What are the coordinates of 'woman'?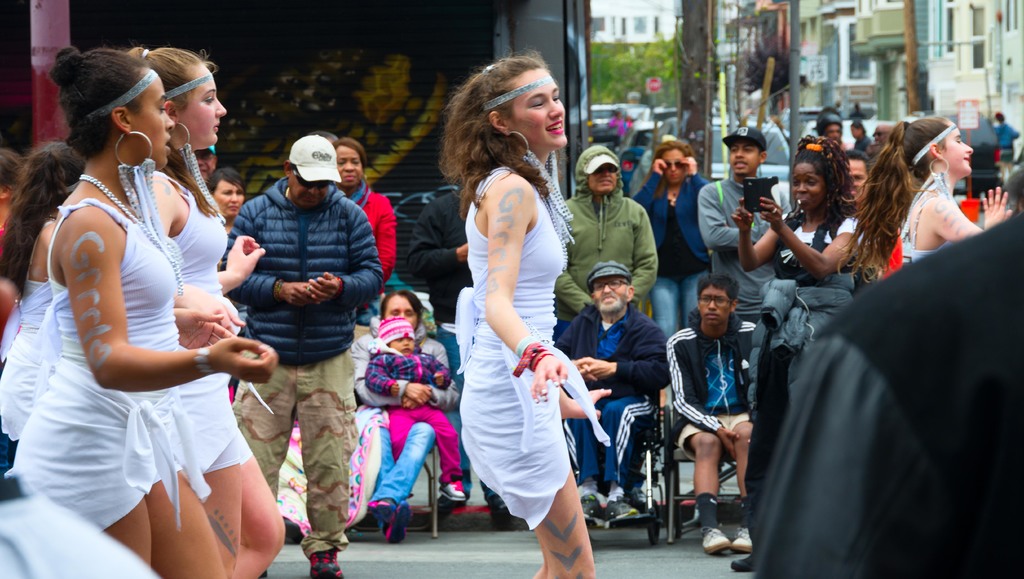
box=[550, 143, 662, 480].
